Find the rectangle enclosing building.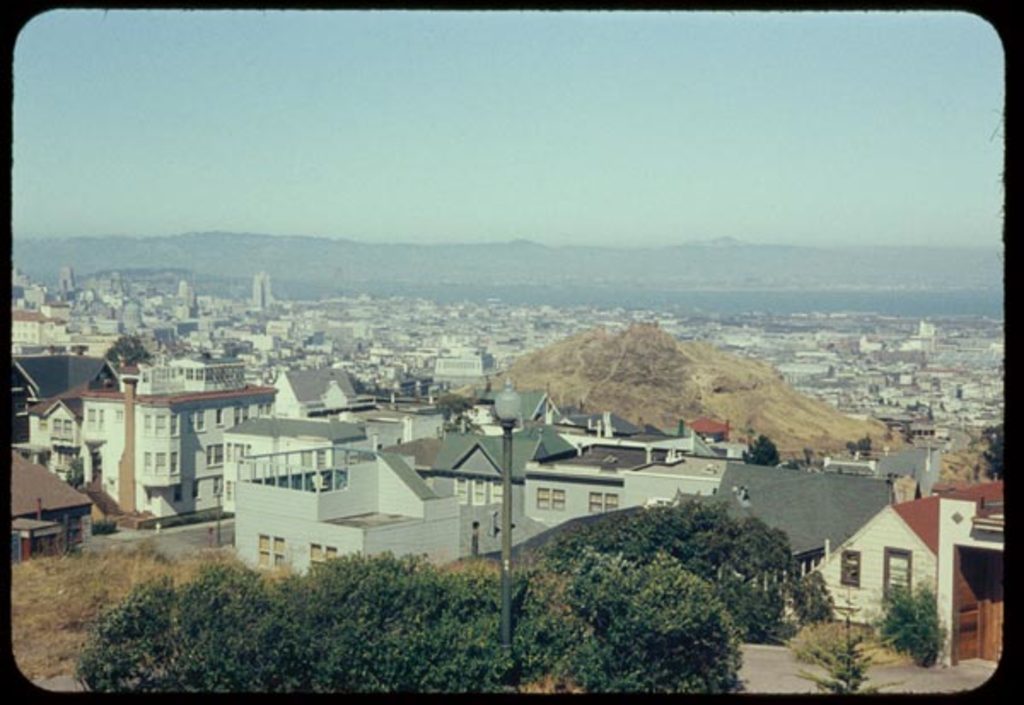
224, 420, 369, 509.
